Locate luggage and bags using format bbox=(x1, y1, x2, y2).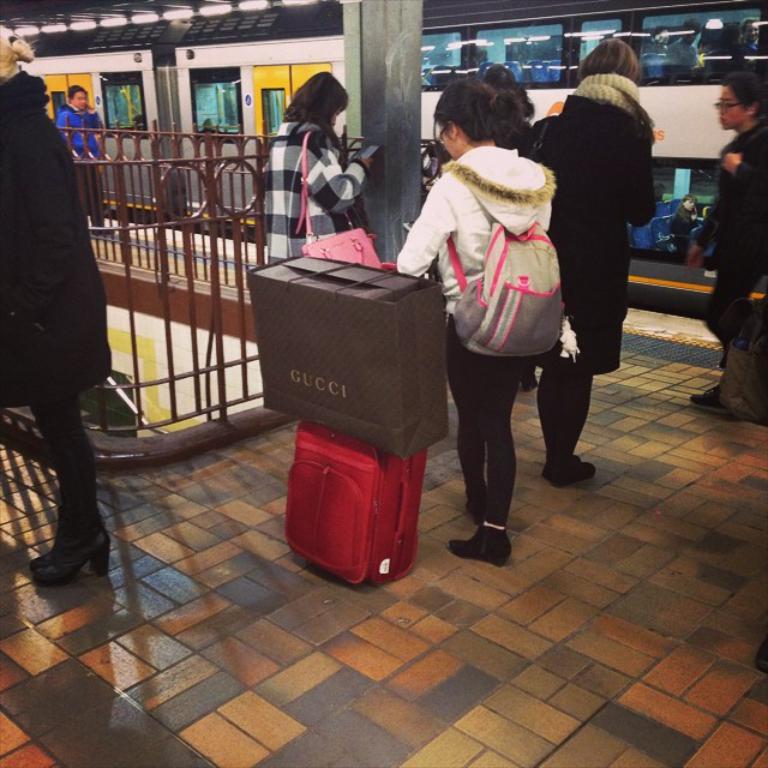
bbox=(272, 420, 437, 593).
